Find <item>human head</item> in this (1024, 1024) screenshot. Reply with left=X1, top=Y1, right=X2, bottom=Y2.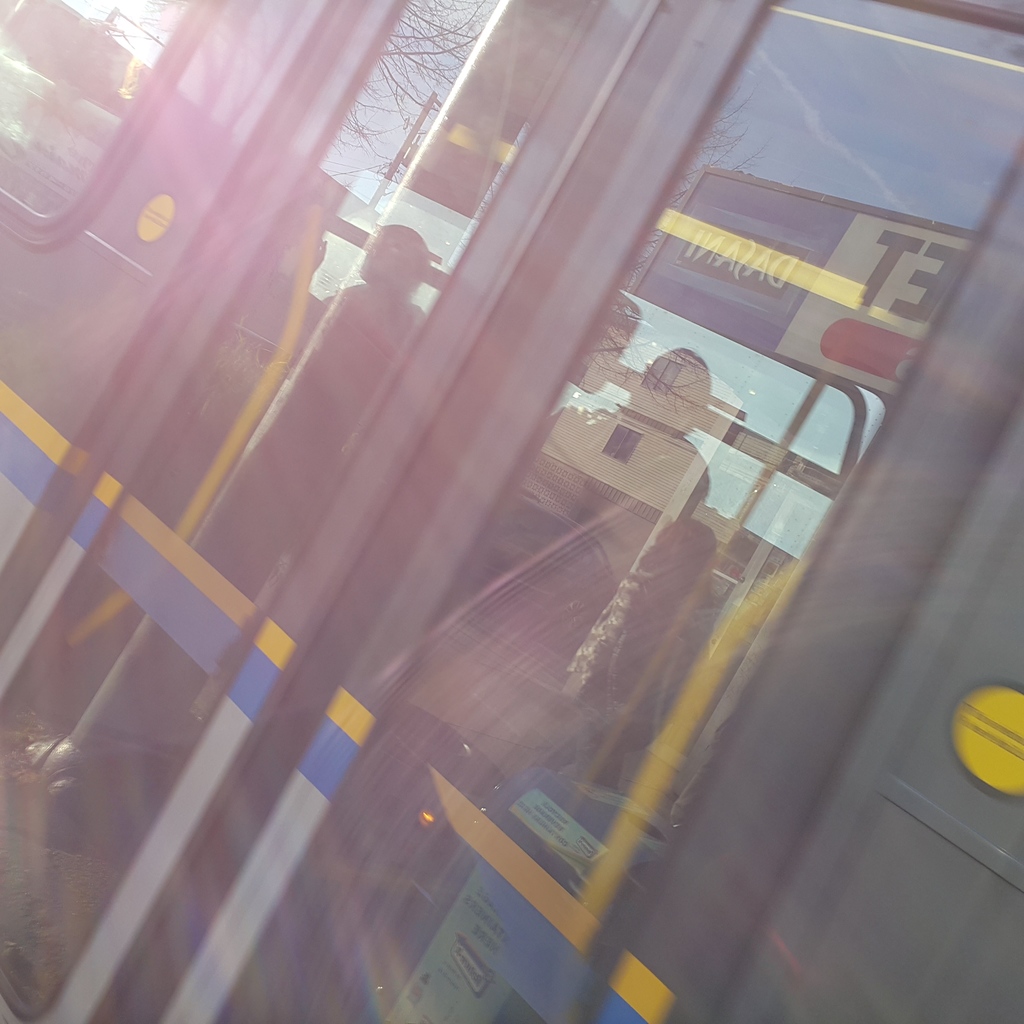
left=344, top=221, right=428, bottom=301.
